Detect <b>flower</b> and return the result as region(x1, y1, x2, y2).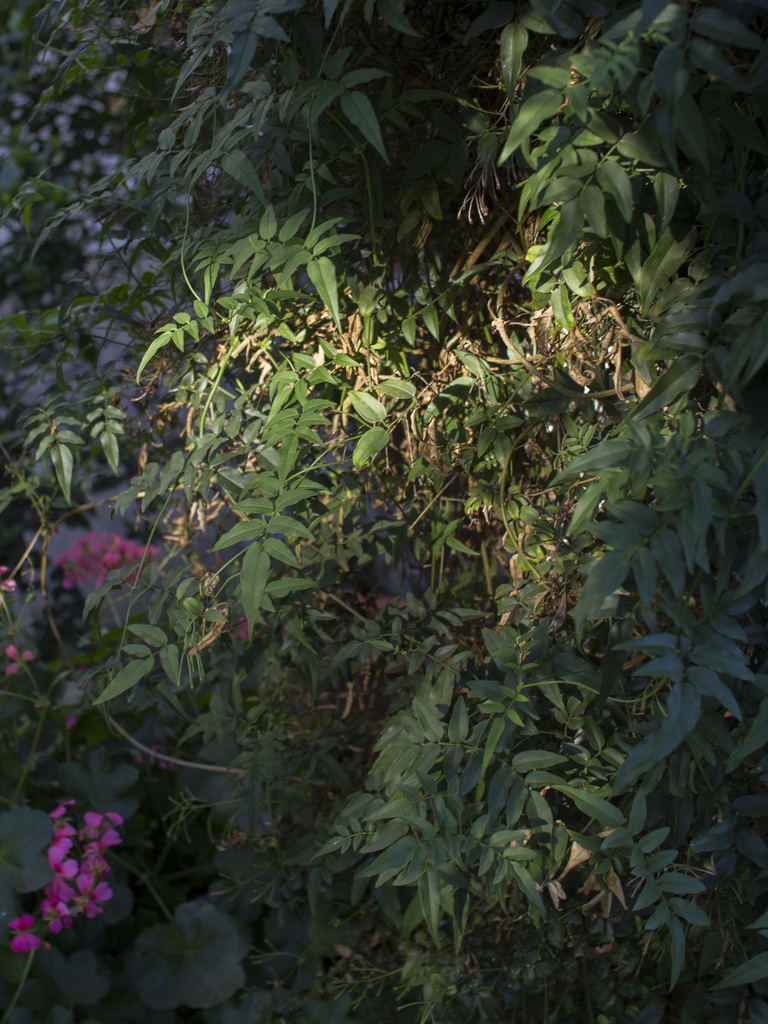
region(3, 644, 35, 679).
